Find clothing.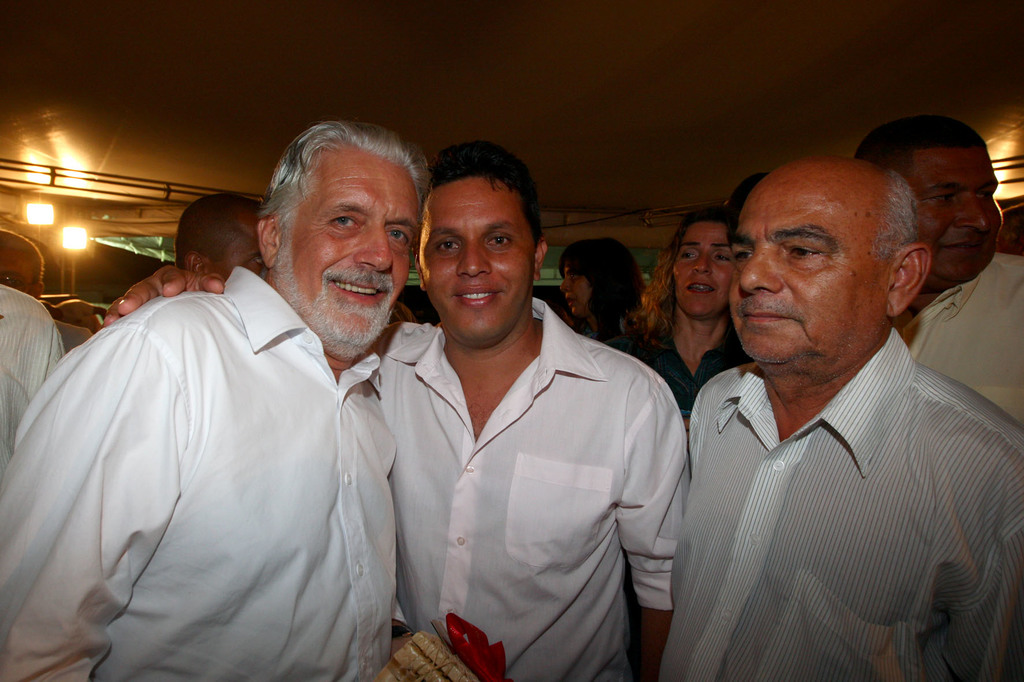
[687,351,1023,681].
